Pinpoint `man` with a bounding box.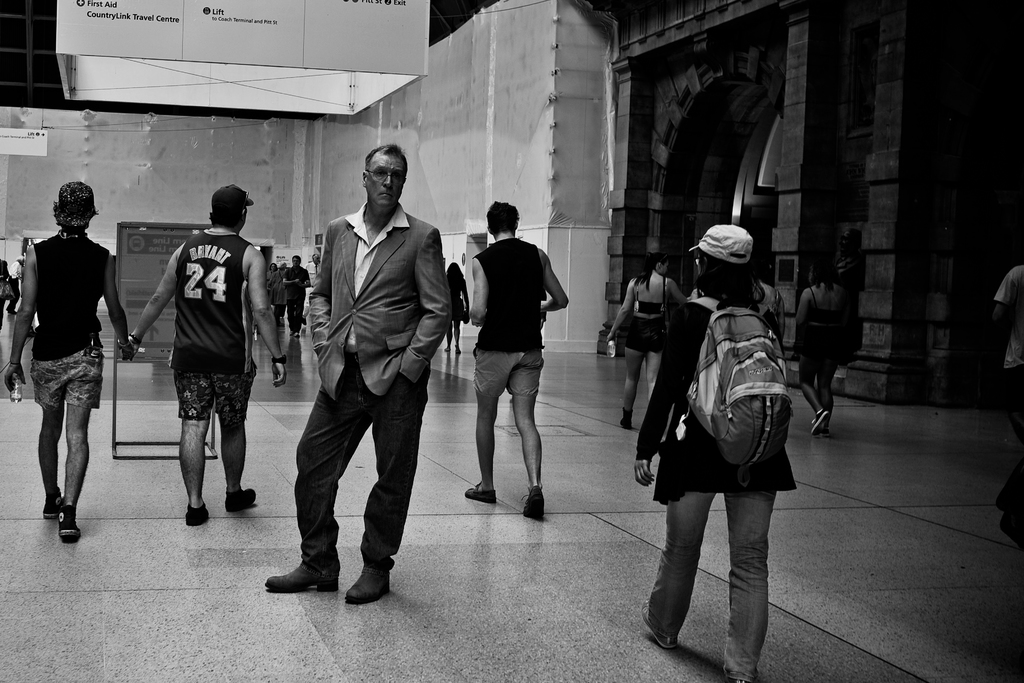
detection(284, 254, 307, 340).
